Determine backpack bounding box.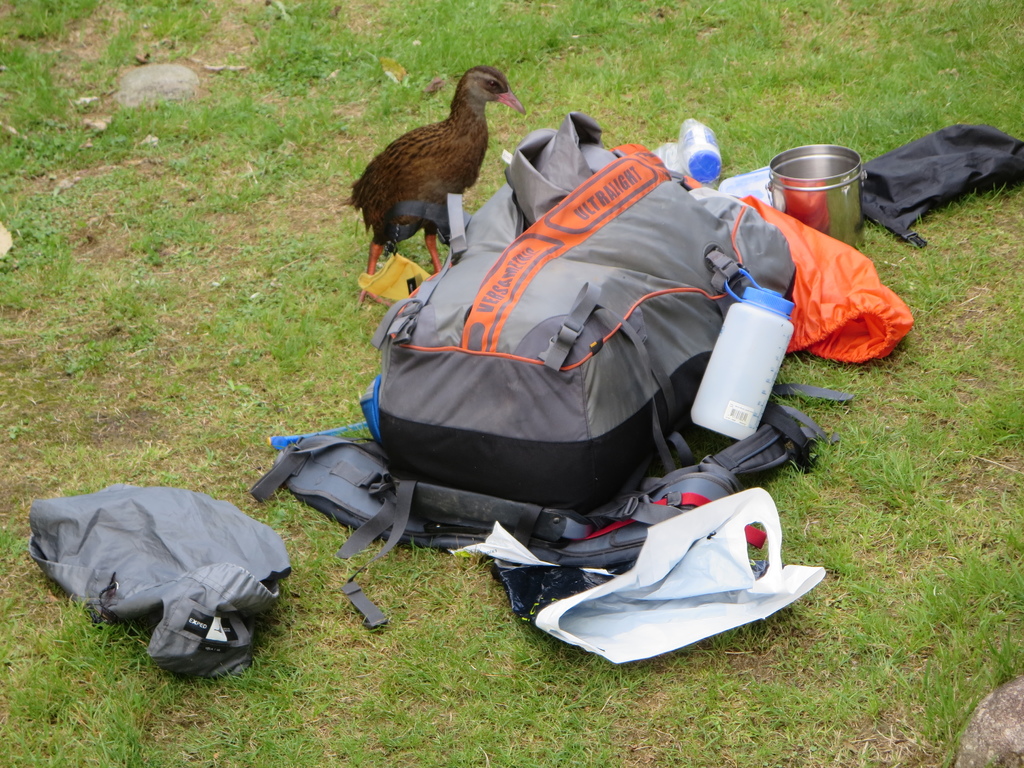
Determined: 243, 115, 851, 635.
